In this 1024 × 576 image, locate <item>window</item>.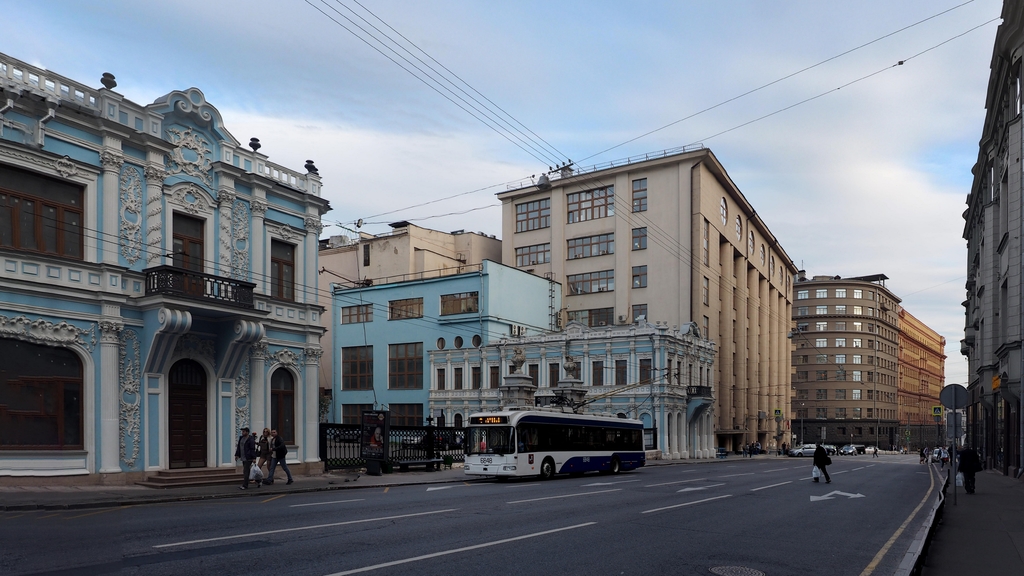
Bounding box: detection(345, 398, 376, 431).
